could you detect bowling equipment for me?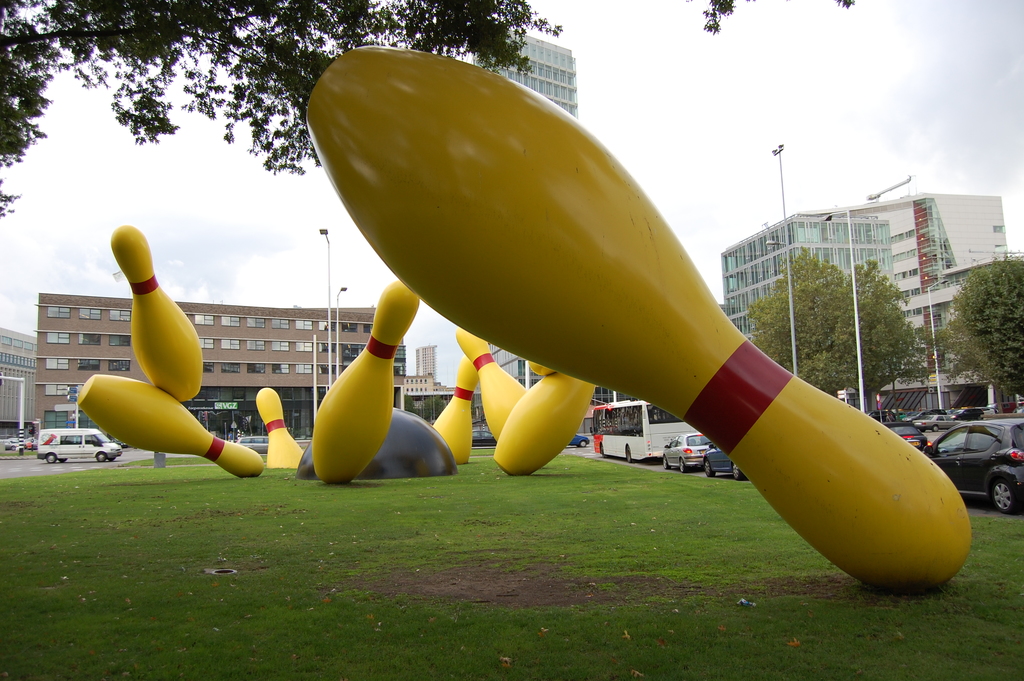
Detection result: detection(307, 277, 421, 487).
